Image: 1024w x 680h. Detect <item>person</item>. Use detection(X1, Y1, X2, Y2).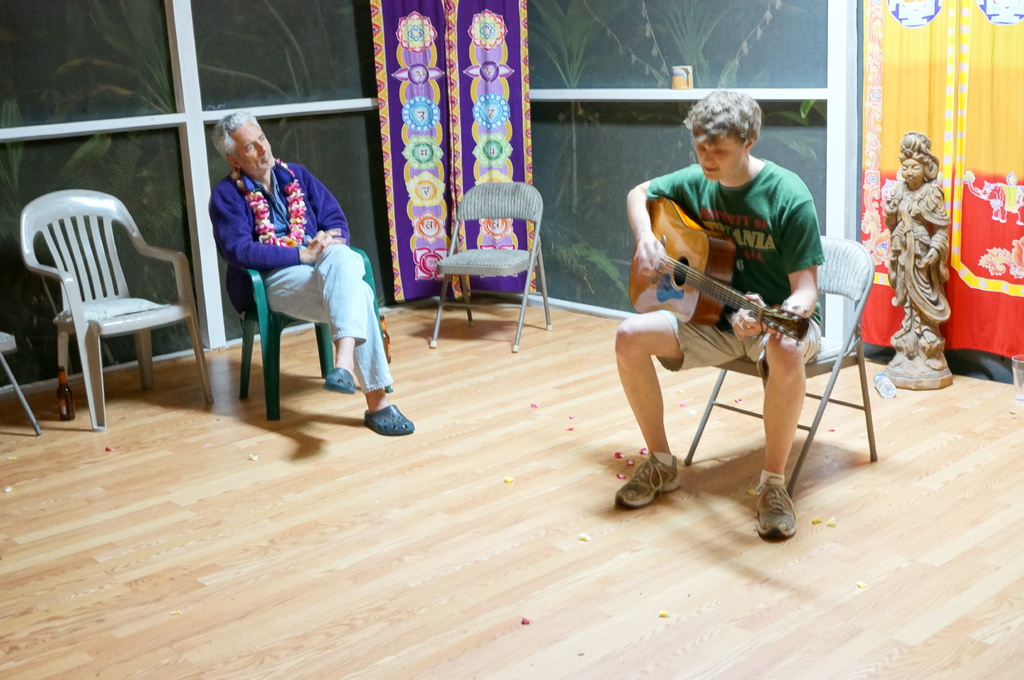
detection(883, 137, 950, 387).
